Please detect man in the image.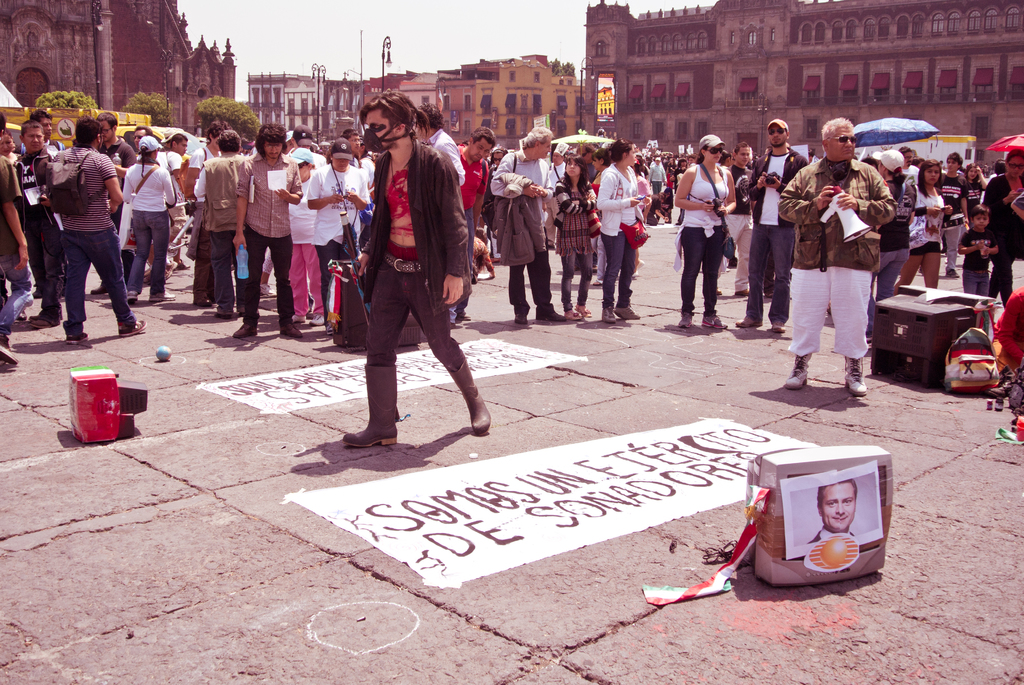
719,143,750,295.
